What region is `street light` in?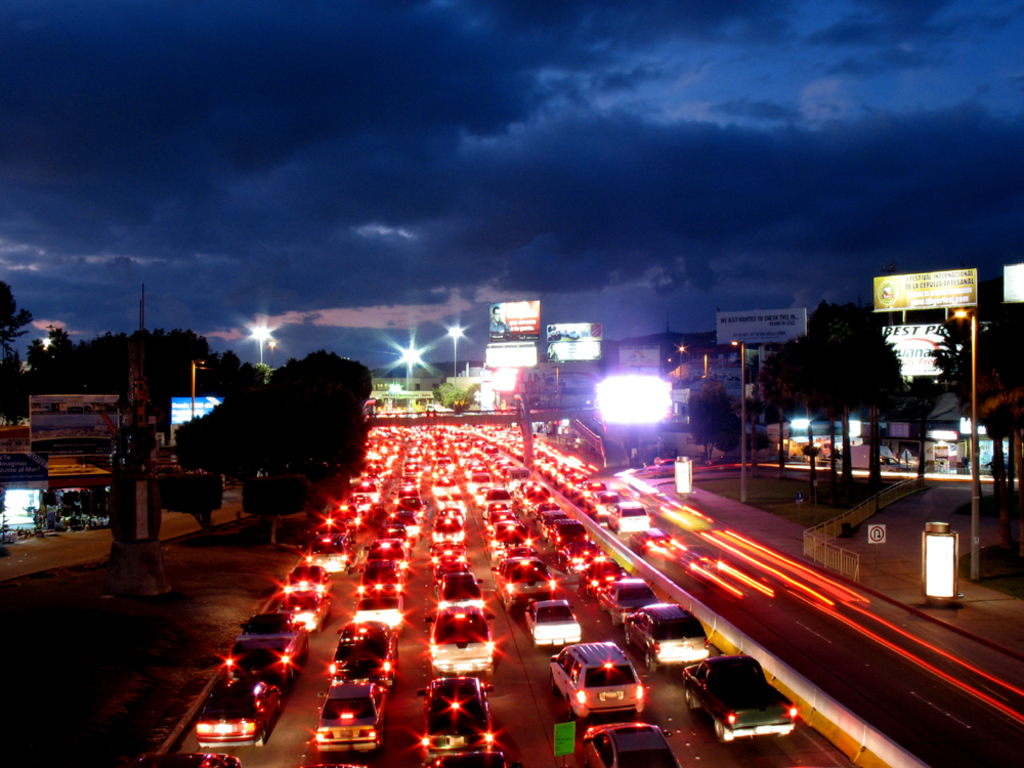
crop(250, 317, 276, 369).
